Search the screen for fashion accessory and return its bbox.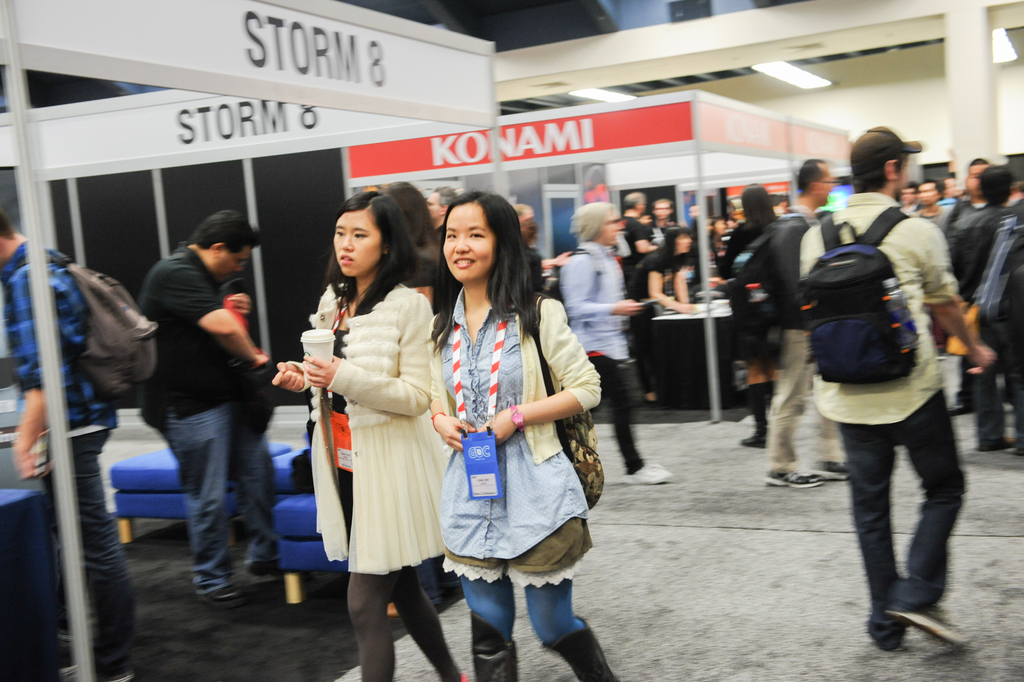
Found: [x1=626, y1=462, x2=671, y2=489].
